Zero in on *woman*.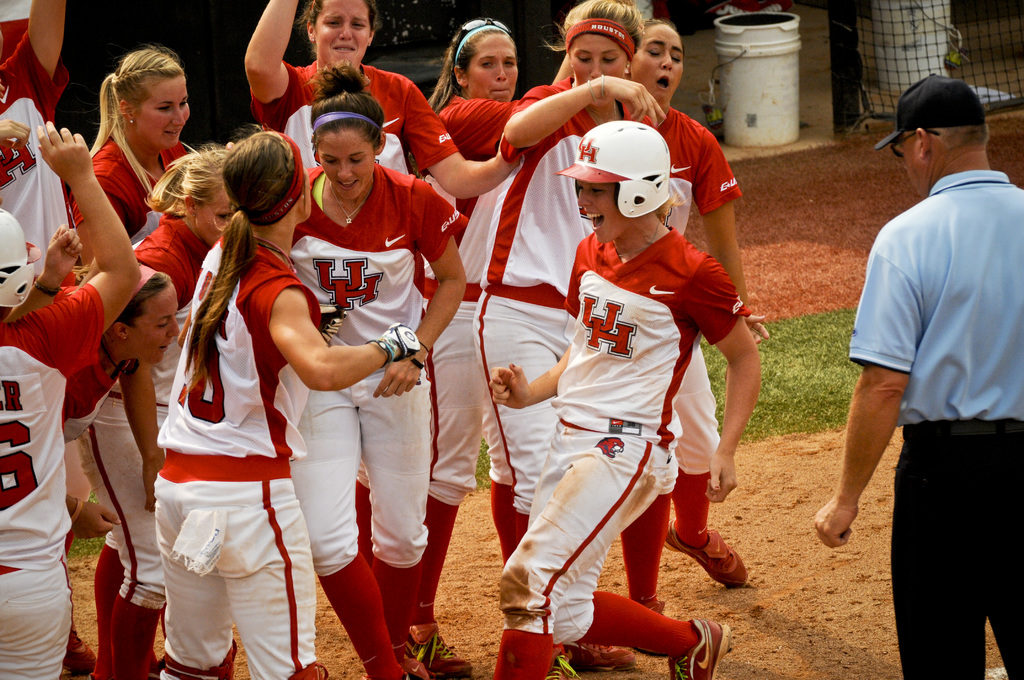
Zeroed in: (621,14,745,617).
